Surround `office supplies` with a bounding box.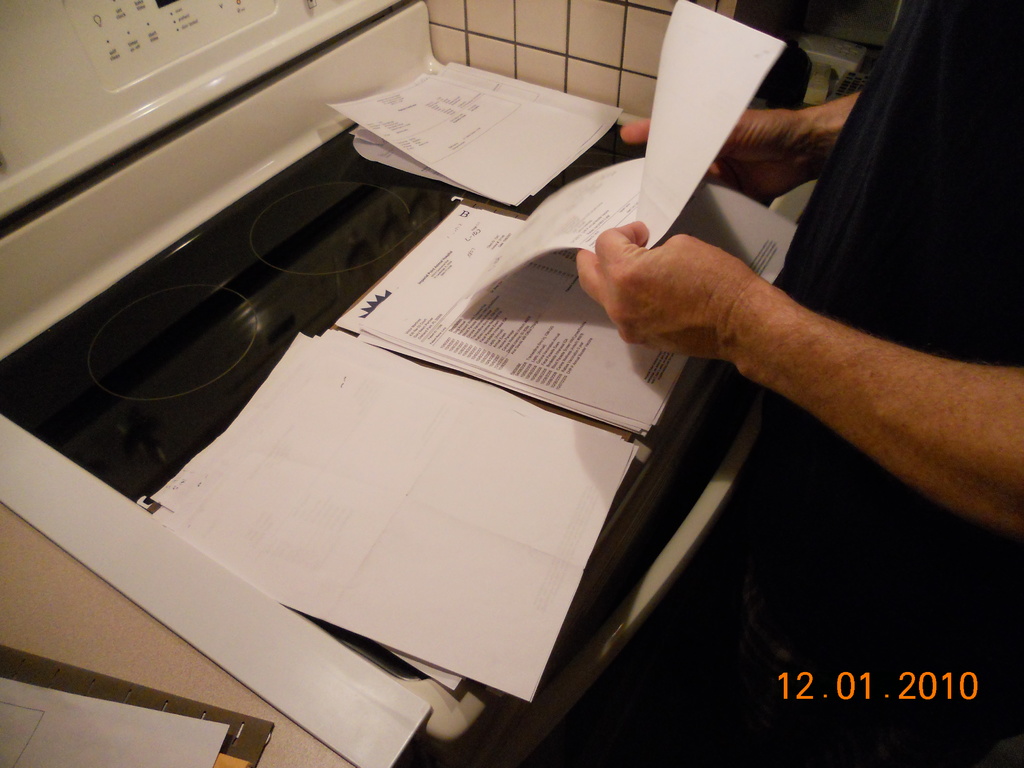
(145,323,641,708).
